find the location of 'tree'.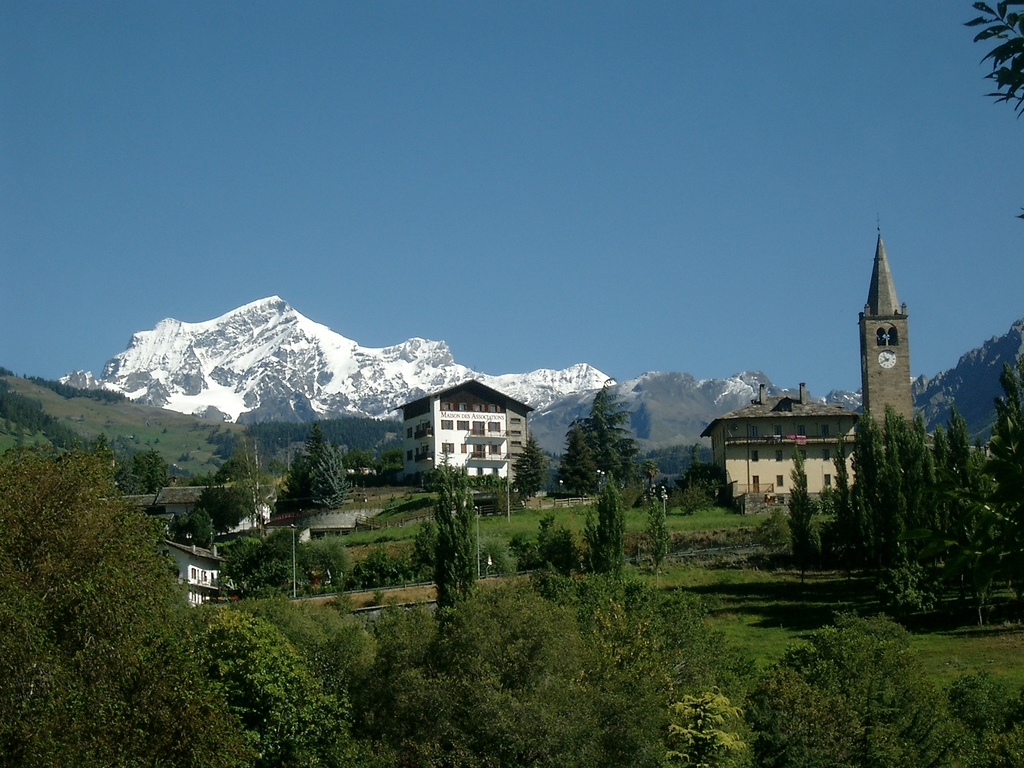
Location: Rect(579, 465, 637, 587).
